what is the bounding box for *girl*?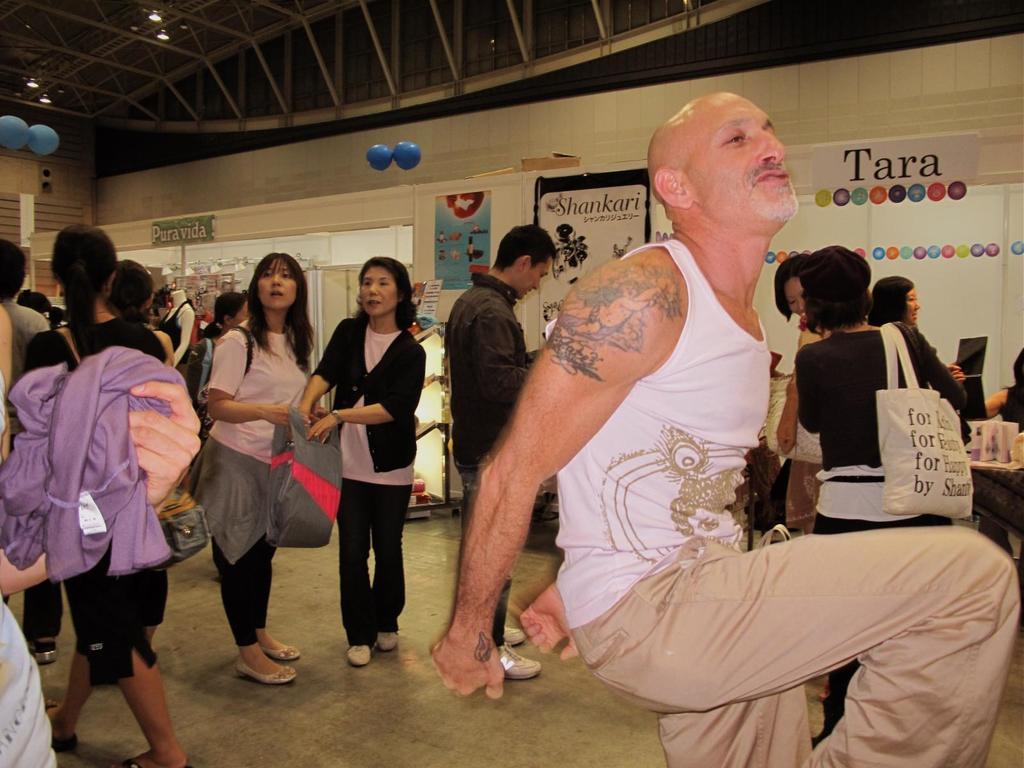
<box>868,274,964,408</box>.
